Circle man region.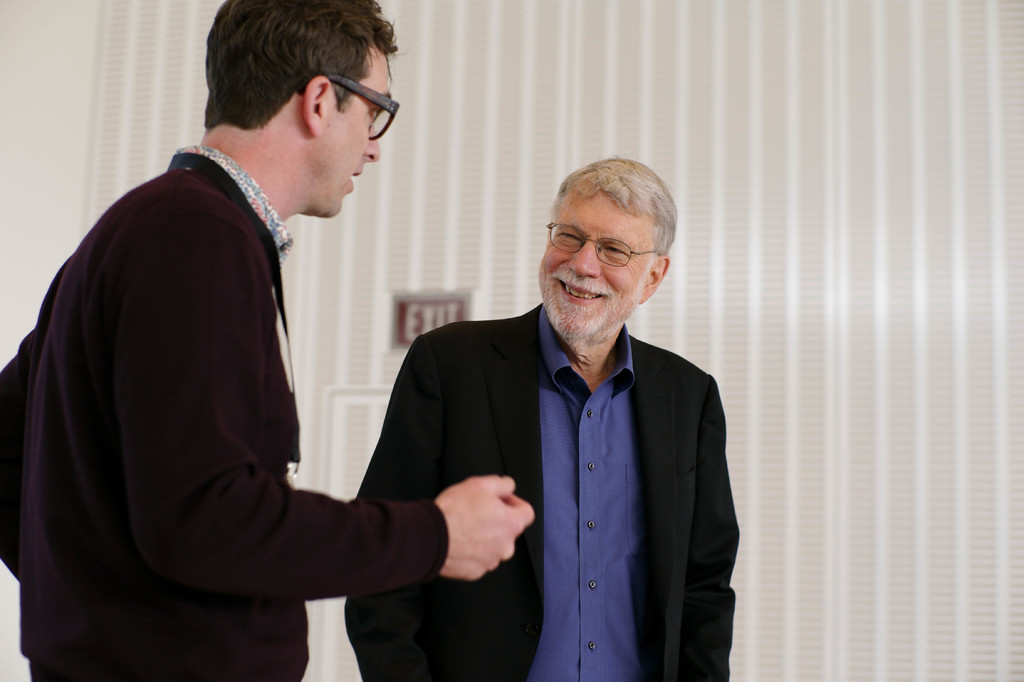
Region: <region>344, 164, 742, 670</region>.
